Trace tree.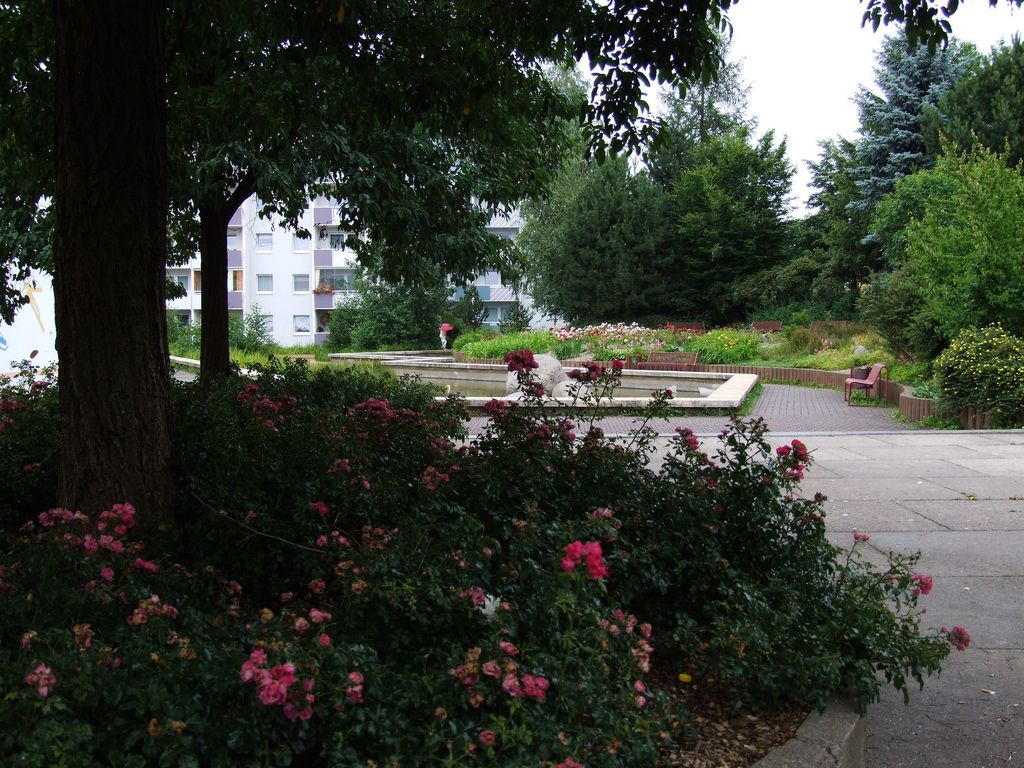
Traced to [844, 23, 980, 254].
